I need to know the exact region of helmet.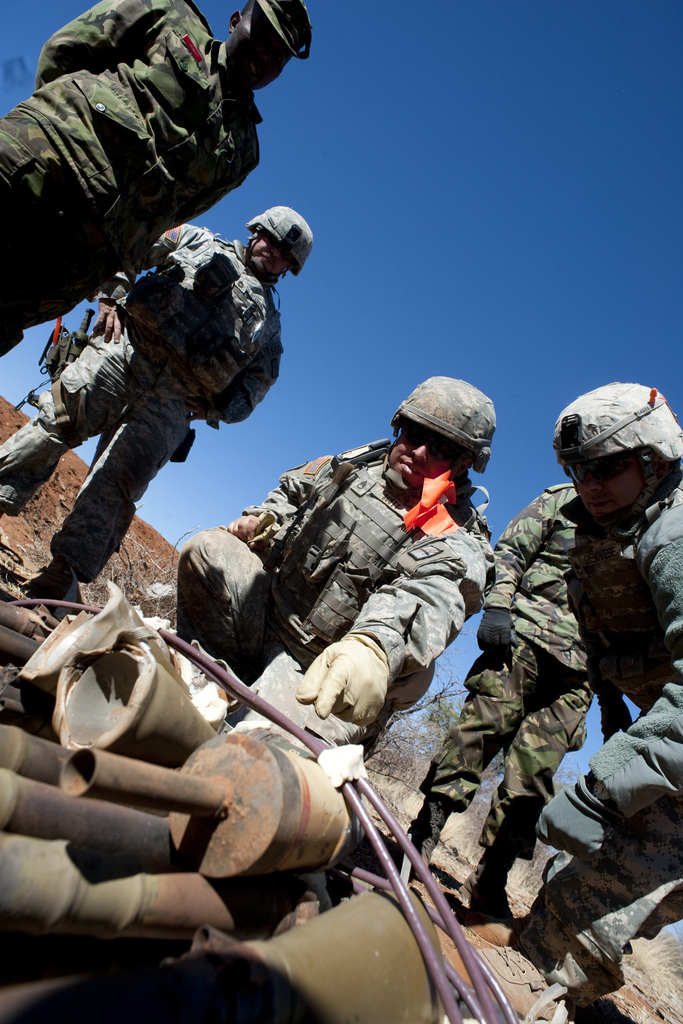
Region: 245 202 312 274.
